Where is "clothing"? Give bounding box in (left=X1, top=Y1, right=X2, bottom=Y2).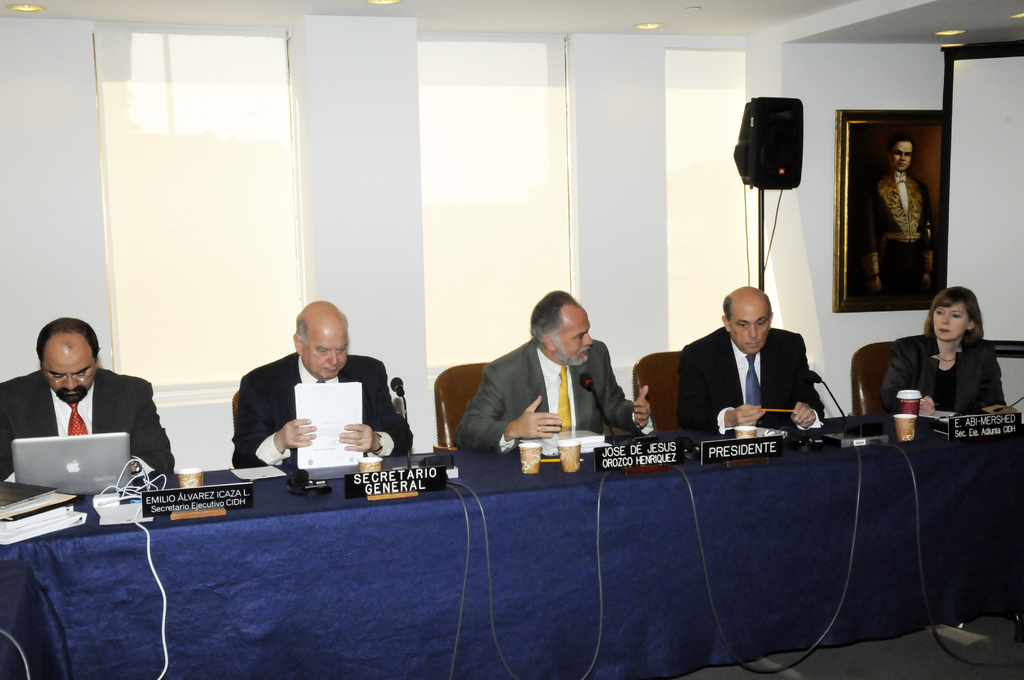
(left=859, top=179, right=929, bottom=303).
